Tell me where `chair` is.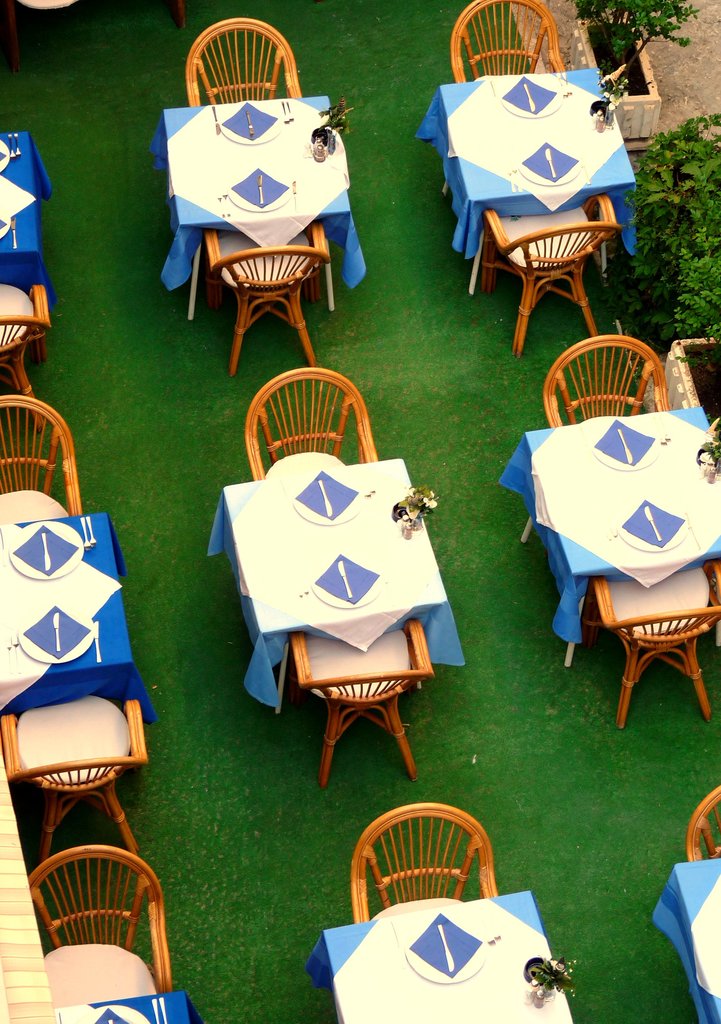
`chair` is at x1=448 y1=0 x2=570 y2=83.
